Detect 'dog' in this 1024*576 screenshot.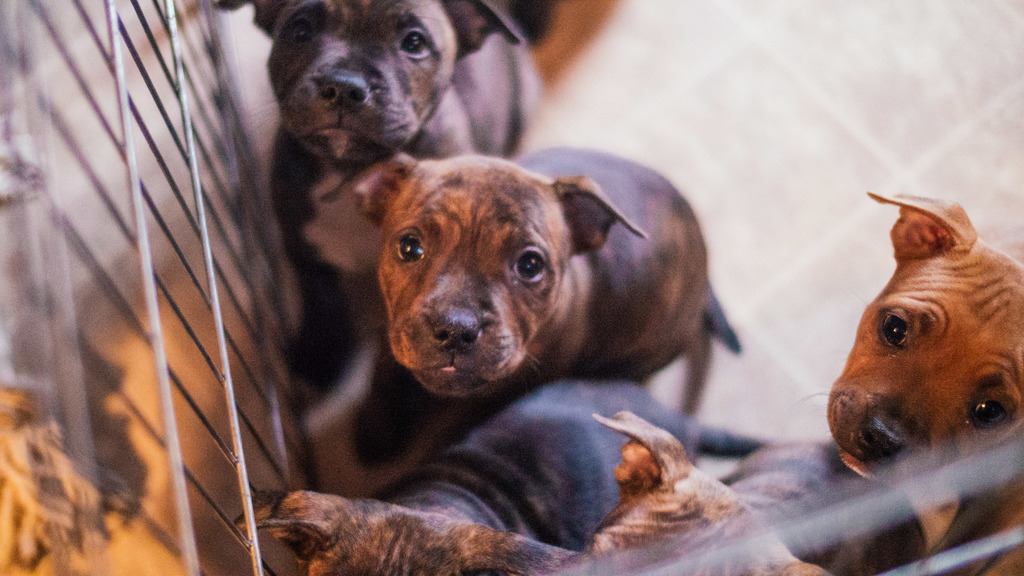
Detection: 815 183 1023 575.
